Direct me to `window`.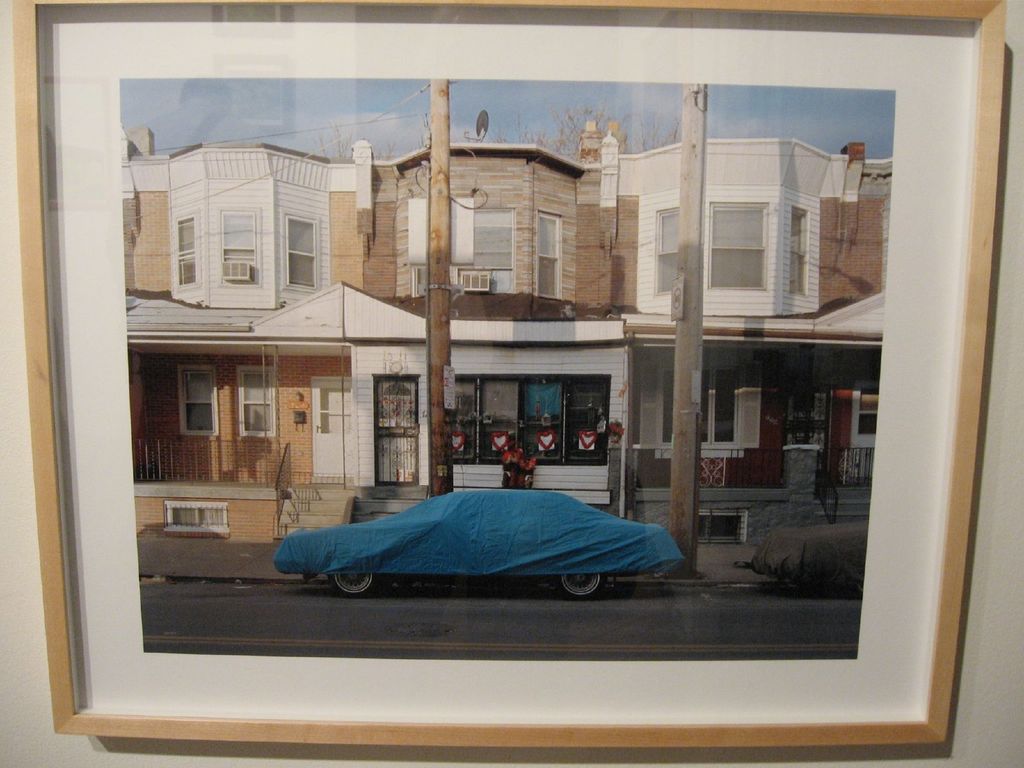
Direction: (left=650, top=207, right=684, bottom=295).
